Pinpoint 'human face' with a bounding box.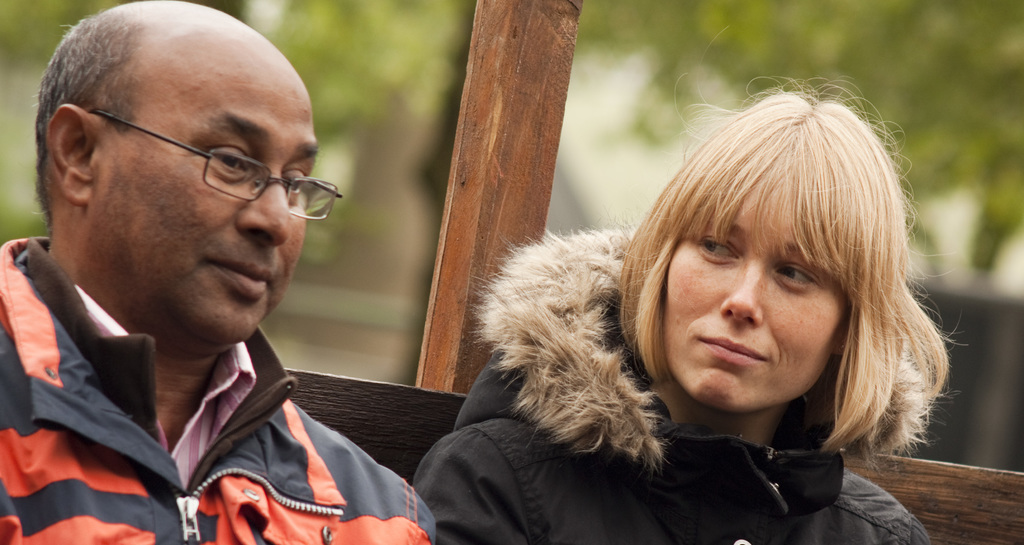
bbox=[666, 172, 855, 413].
